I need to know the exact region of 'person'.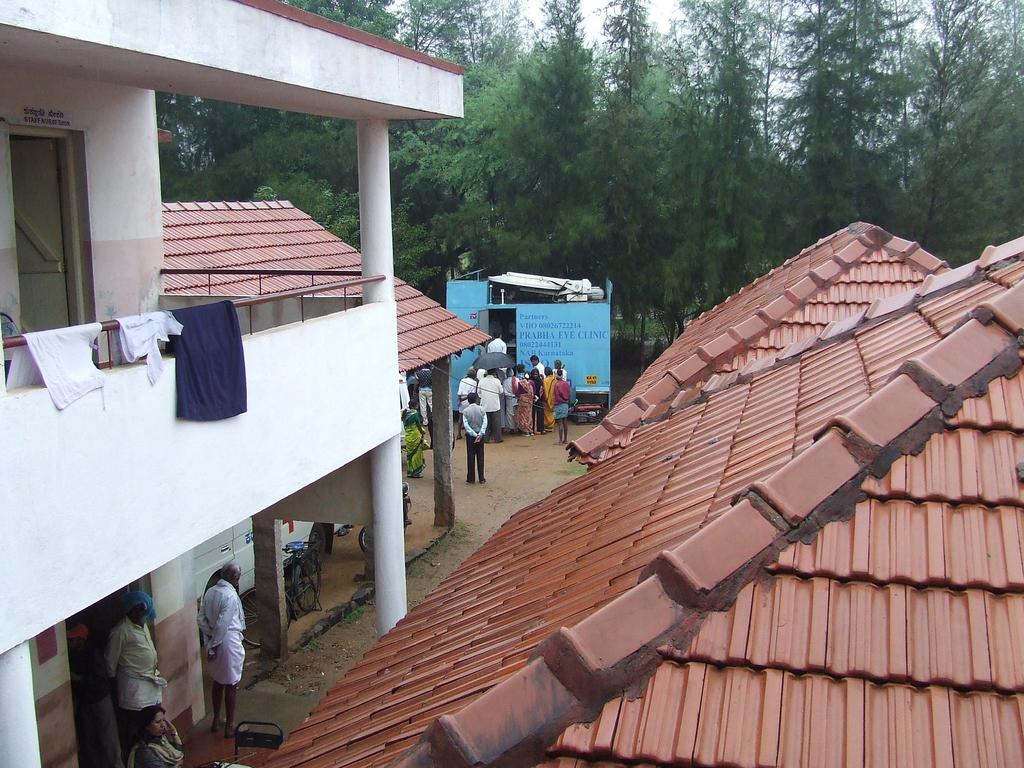
Region: 195 564 247 735.
